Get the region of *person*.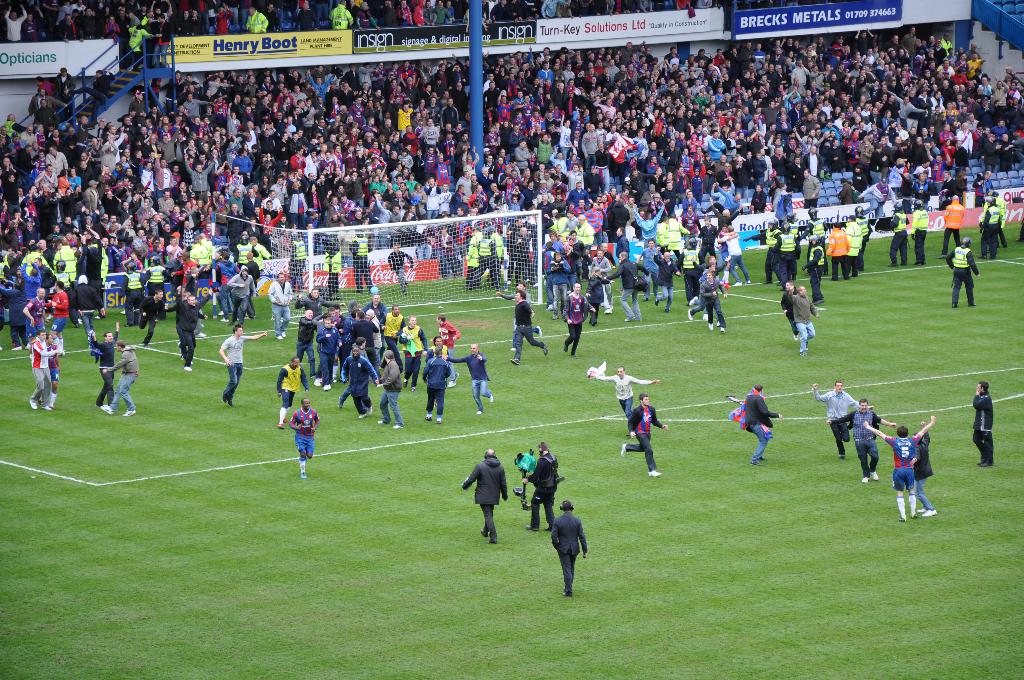
left=808, top=207, right=827, bottom=254.
